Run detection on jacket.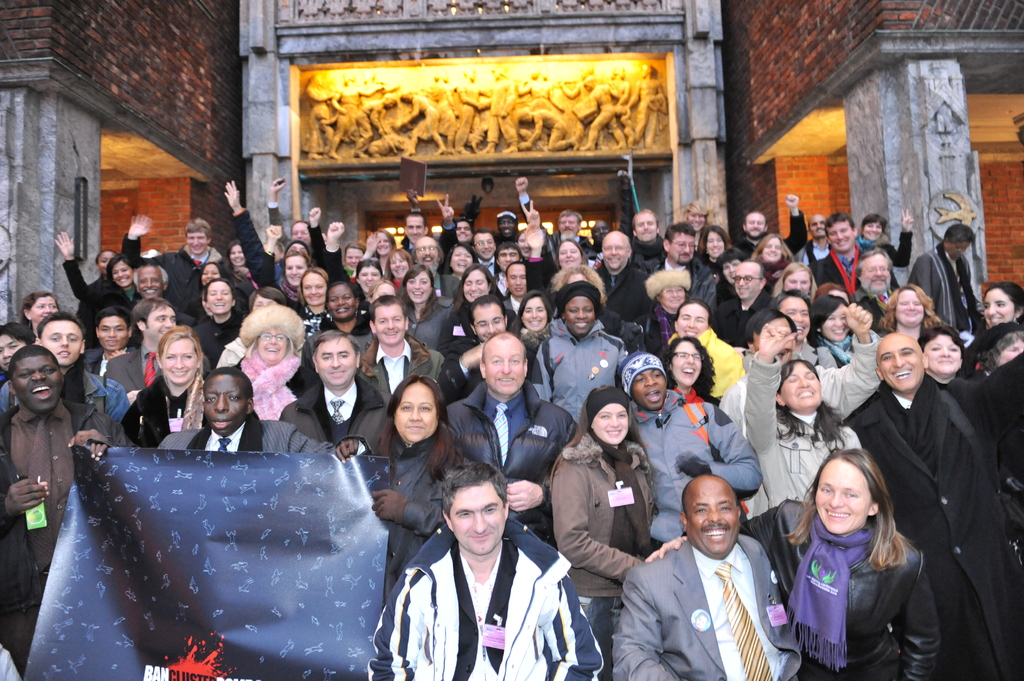
Result: BBox(124, 228, 224, 315).
